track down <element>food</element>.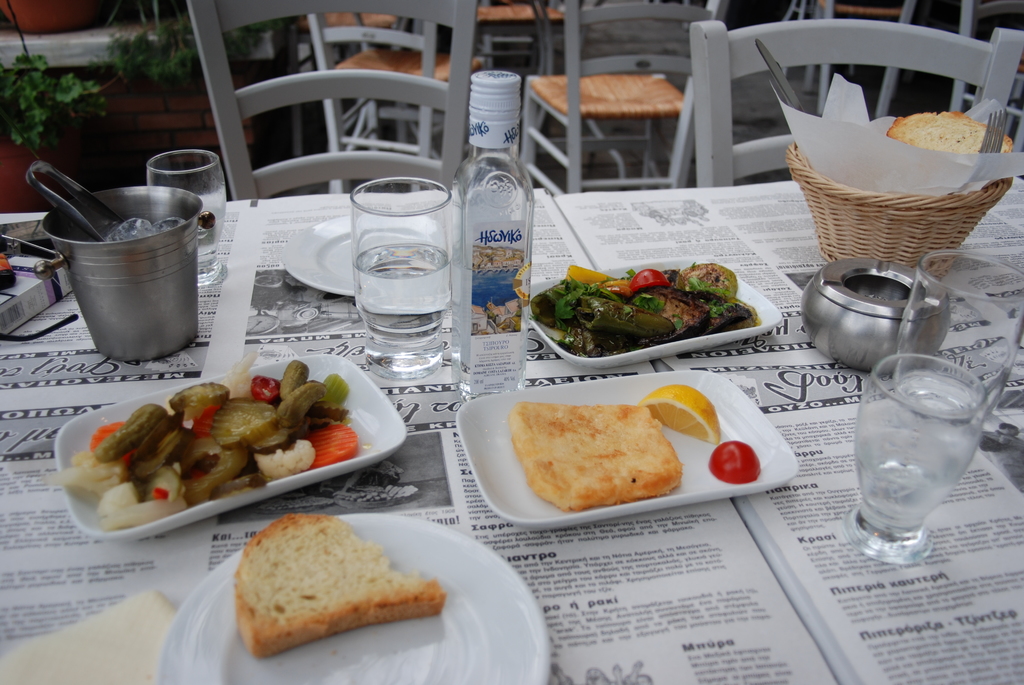
Tracked to region(639, 384, 721, 445).
